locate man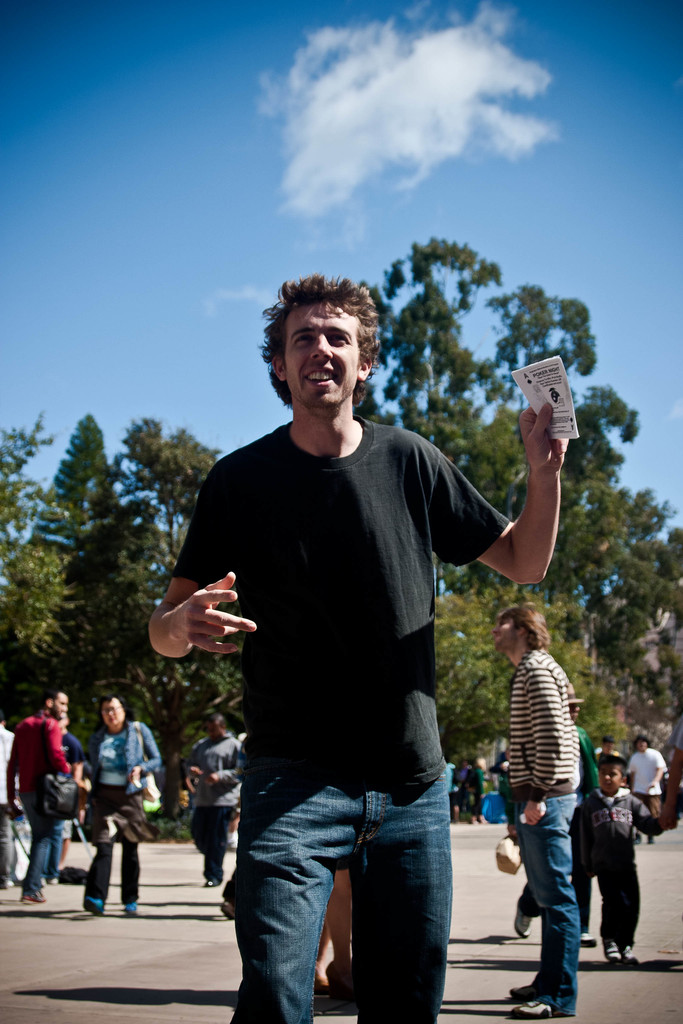
[left=65, top=706, right=86, bottom=876]
